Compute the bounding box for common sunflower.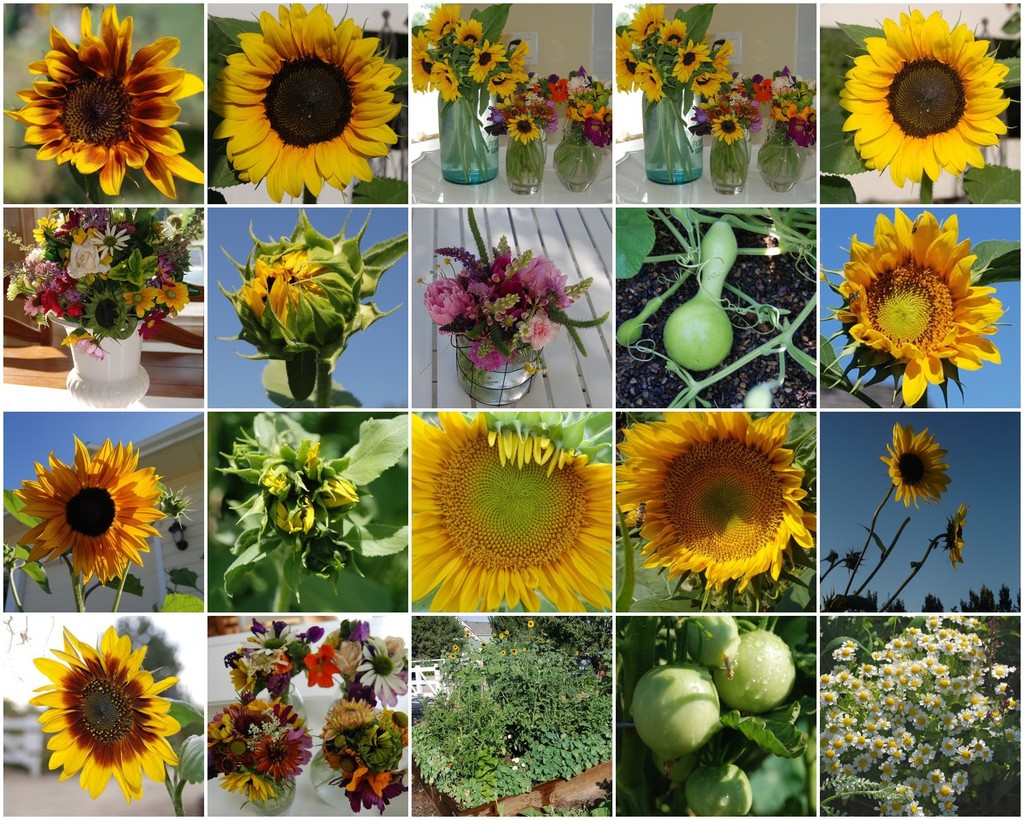
<box>412,414,612,609</box>.
